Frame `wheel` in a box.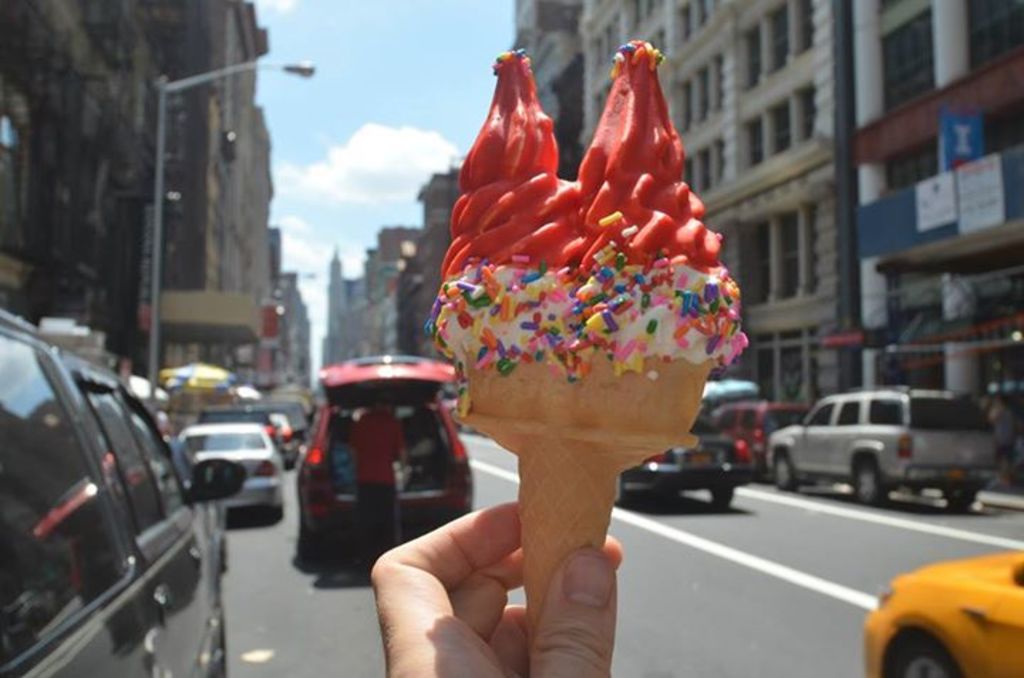
<region>943, 479, 981, 515</region>.
